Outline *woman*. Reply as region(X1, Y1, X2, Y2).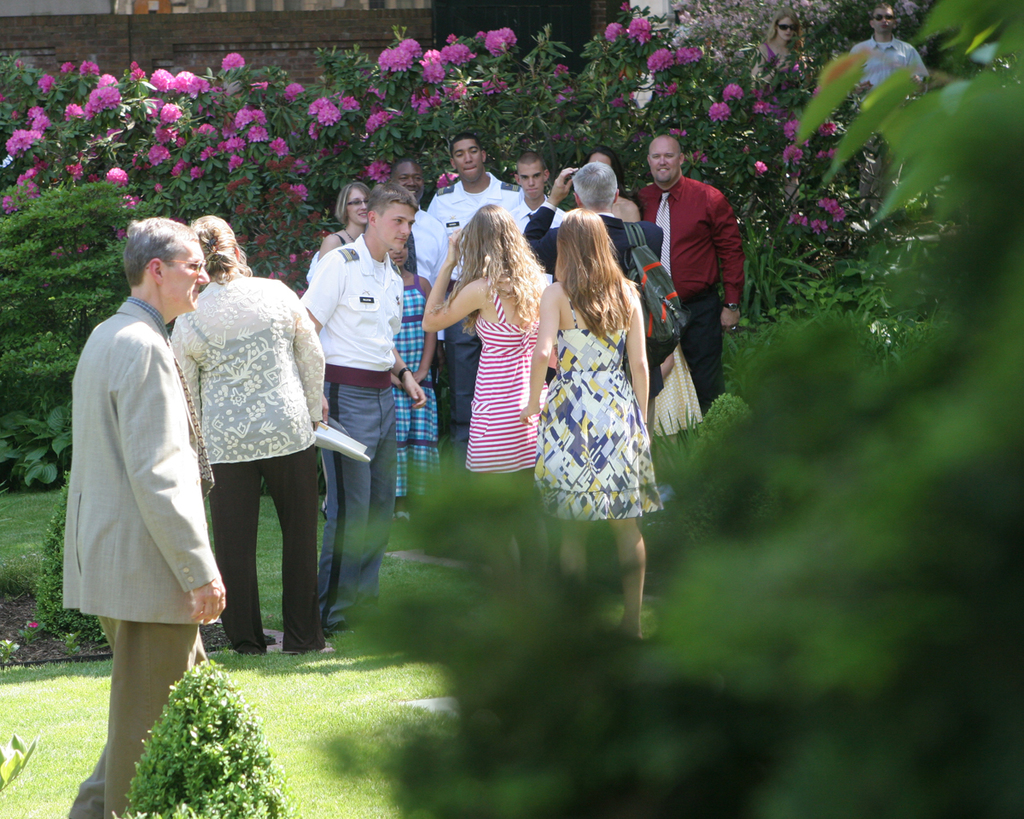
region(319, 182, 375, 258).
